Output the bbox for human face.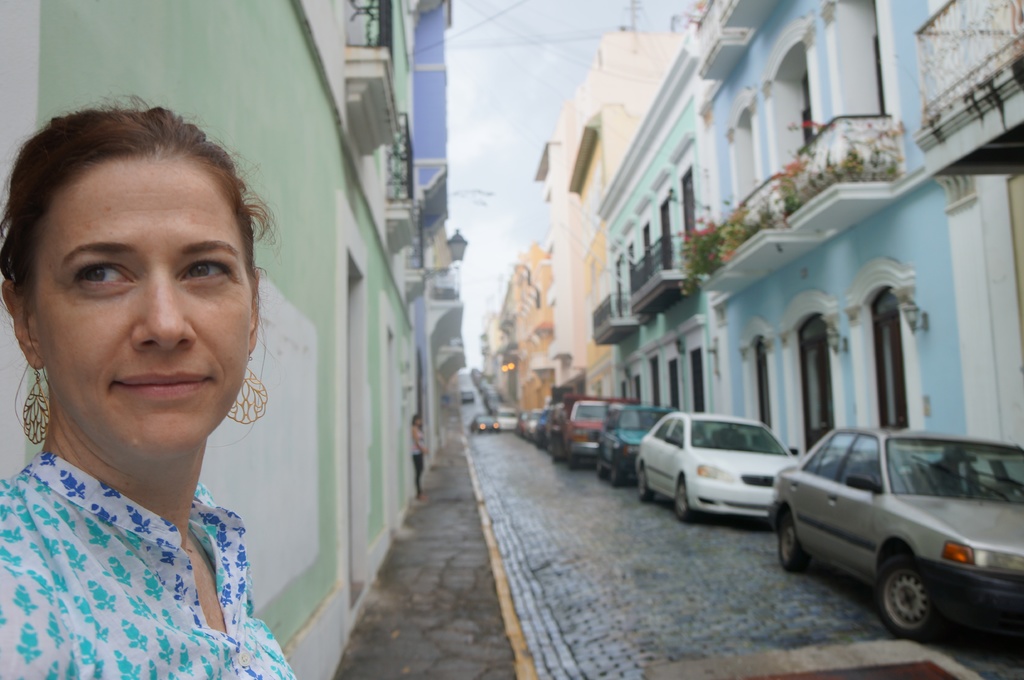
locate(33, 150, 255, 455).
